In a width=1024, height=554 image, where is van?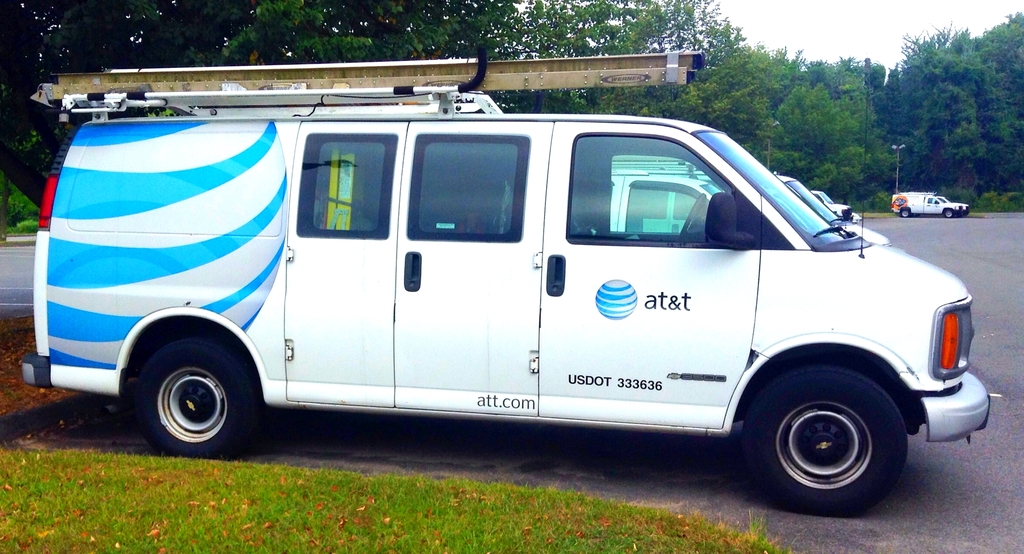
(left=19, top=45, right=1000, bottom=520).
